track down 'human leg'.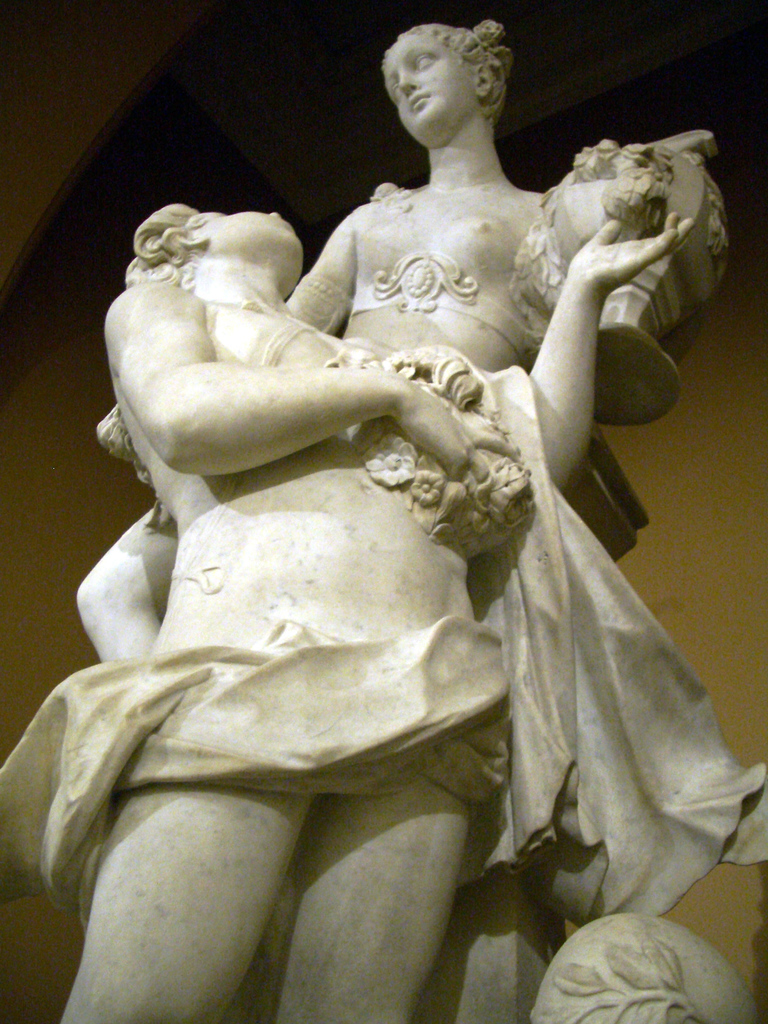
Tracked to x1=266, y1=771, x2=474, y2=1023.
